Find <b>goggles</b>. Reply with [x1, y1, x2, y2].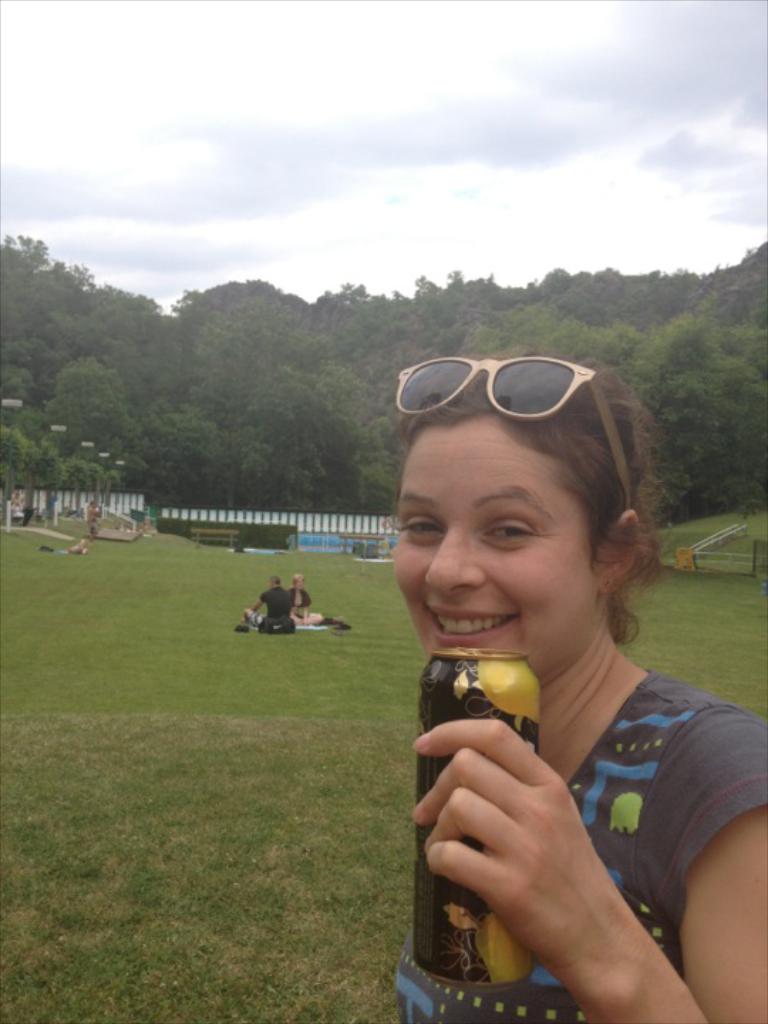
[375, 346, 612, 435].
